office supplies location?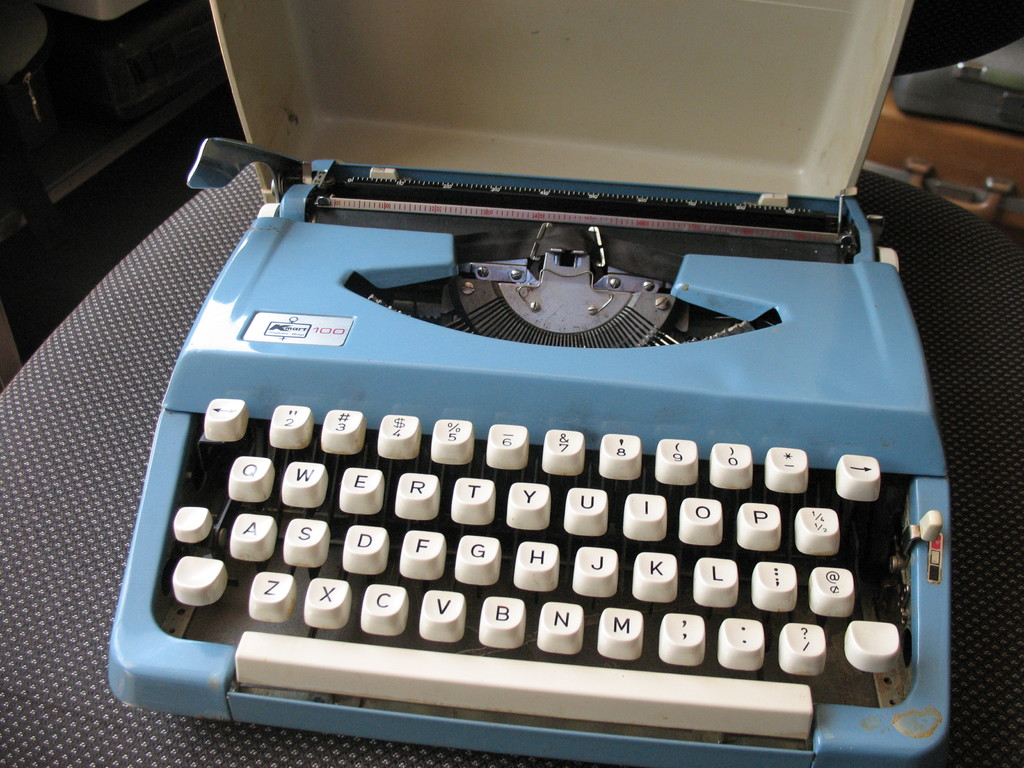
left=108, top=0, right=950, bottom=767
